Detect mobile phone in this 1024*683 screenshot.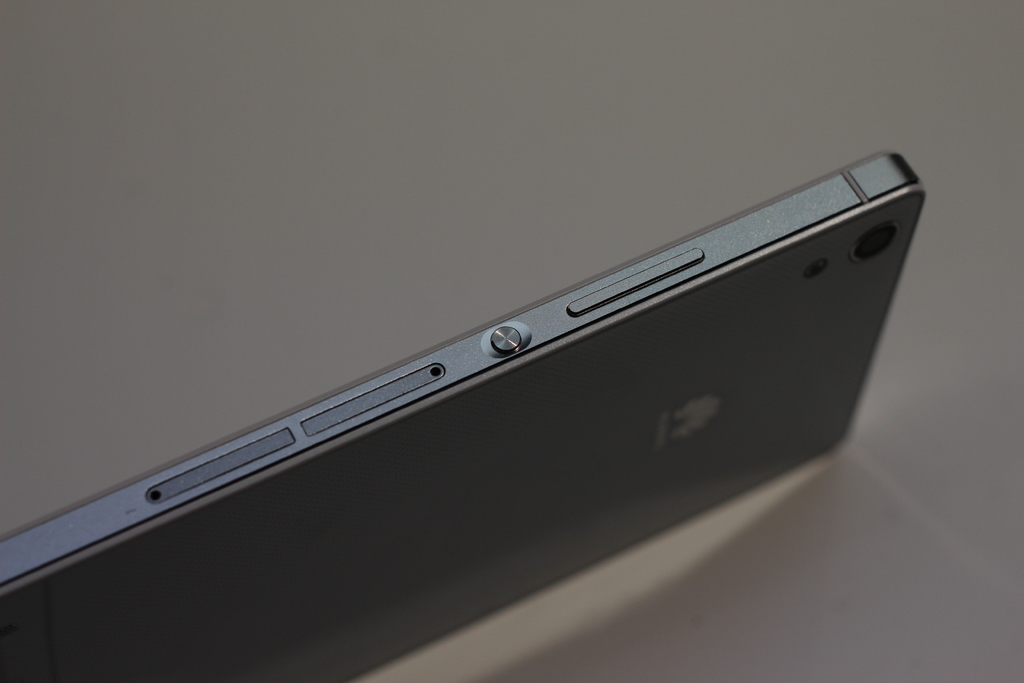
Detection: (left=42, top=144, right=905, bottom=650).
